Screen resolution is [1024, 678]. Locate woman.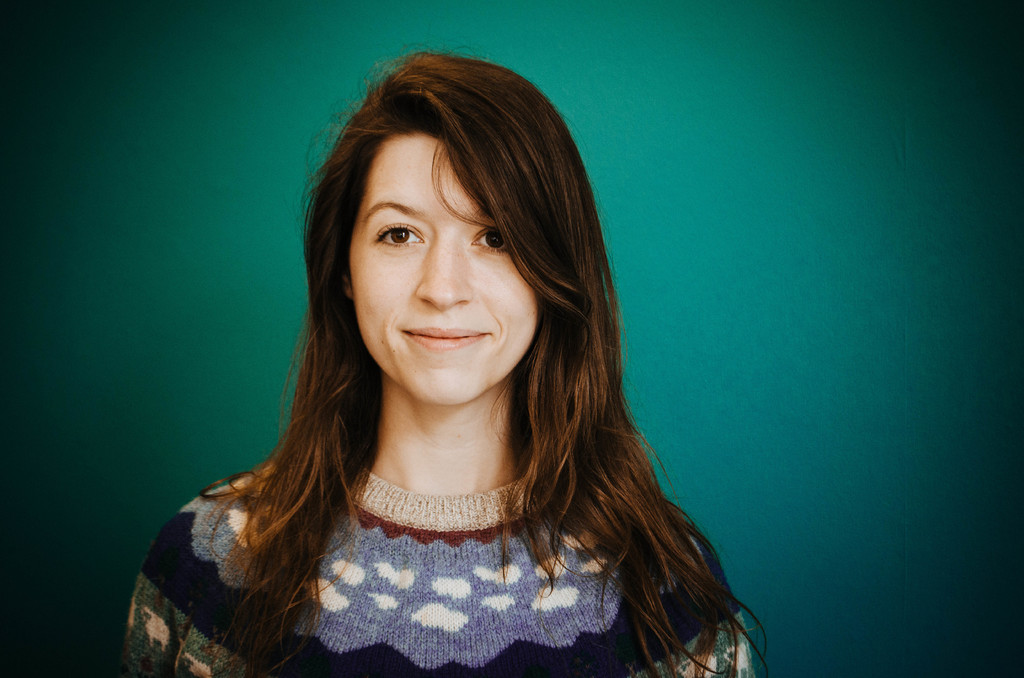
left=119, top=45, right=781, bottom=677.
